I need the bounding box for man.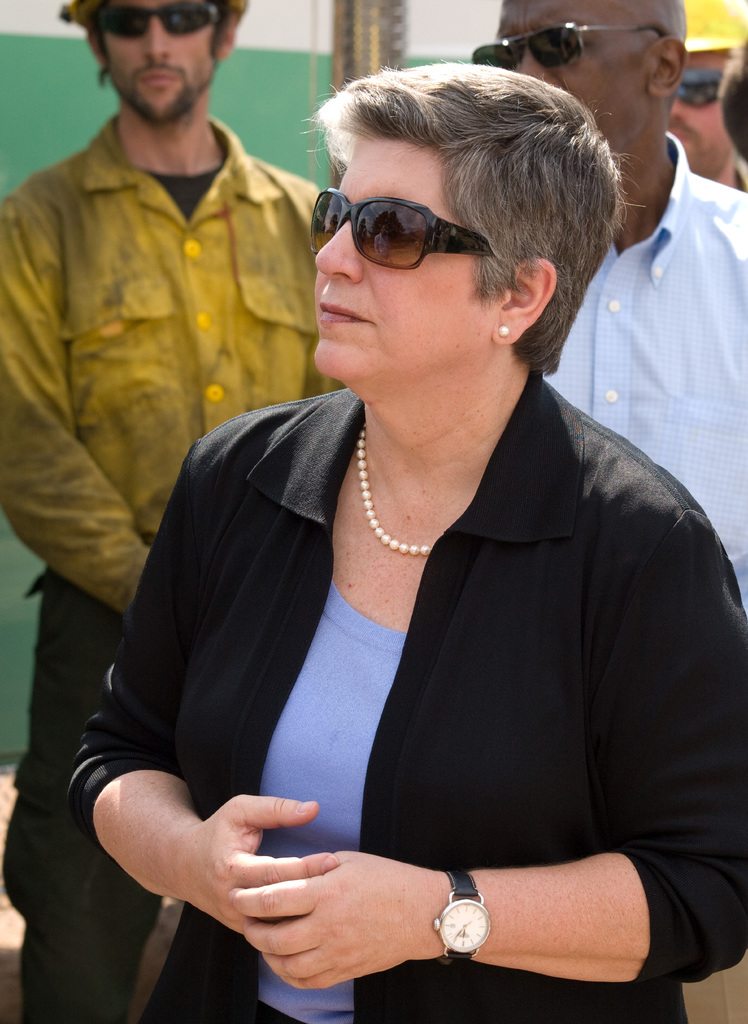
Here it is: [x1=657, y1=0, x2=747, y2=202].
